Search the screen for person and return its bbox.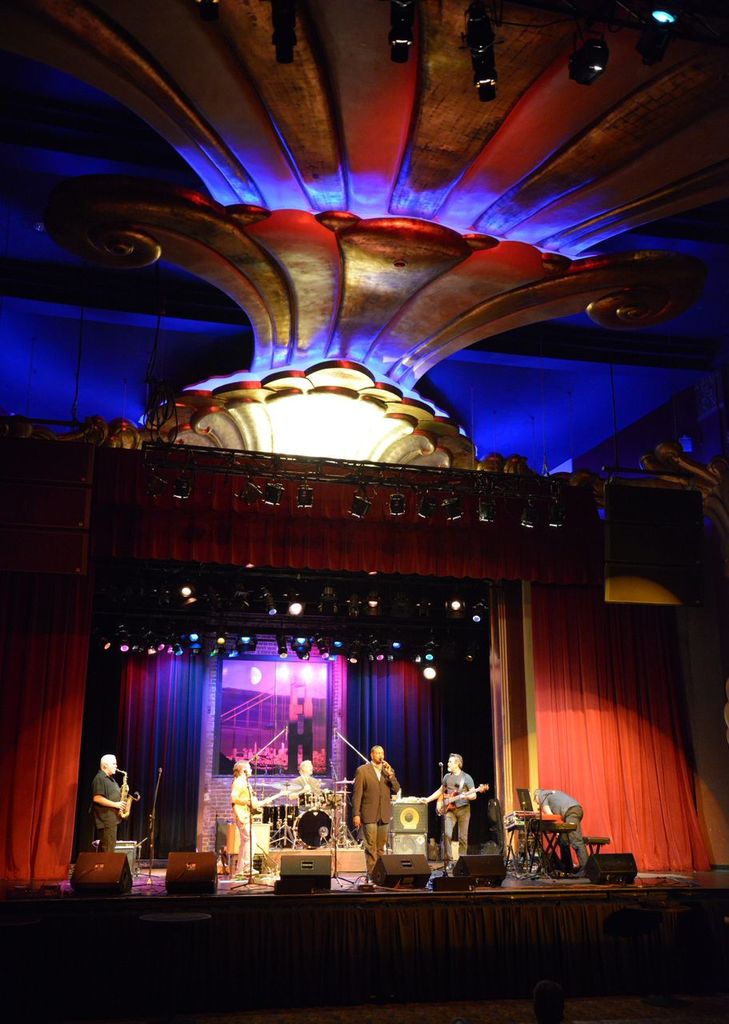
Found: 419 752 476 870.
